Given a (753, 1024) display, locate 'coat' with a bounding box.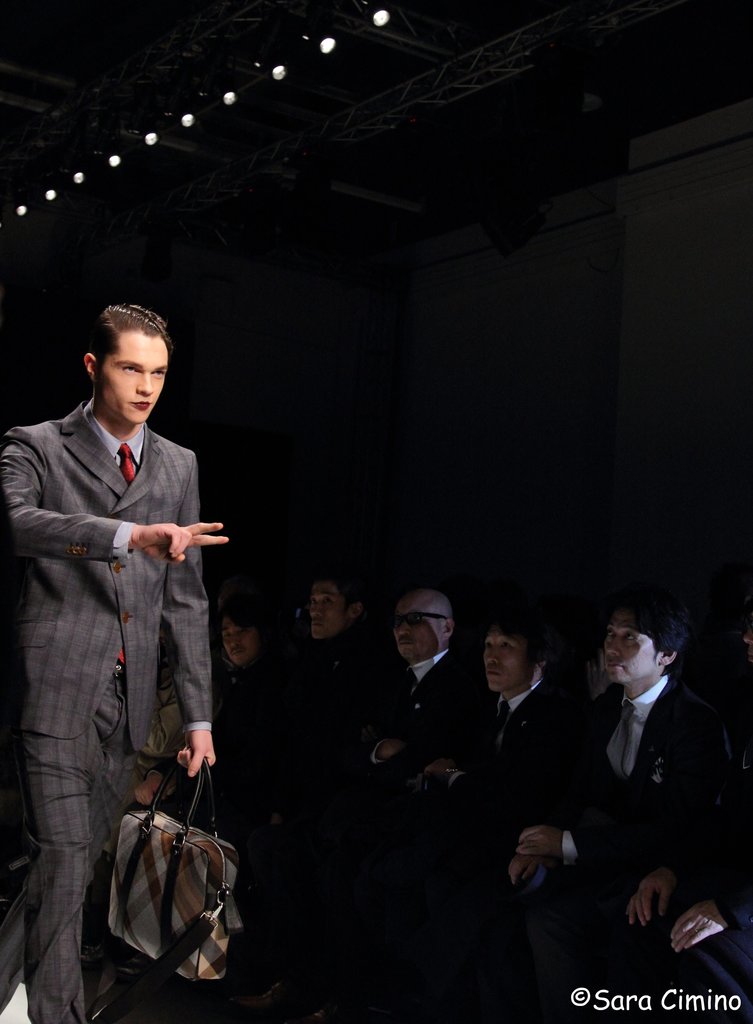
Located: 362 643 488 792.
